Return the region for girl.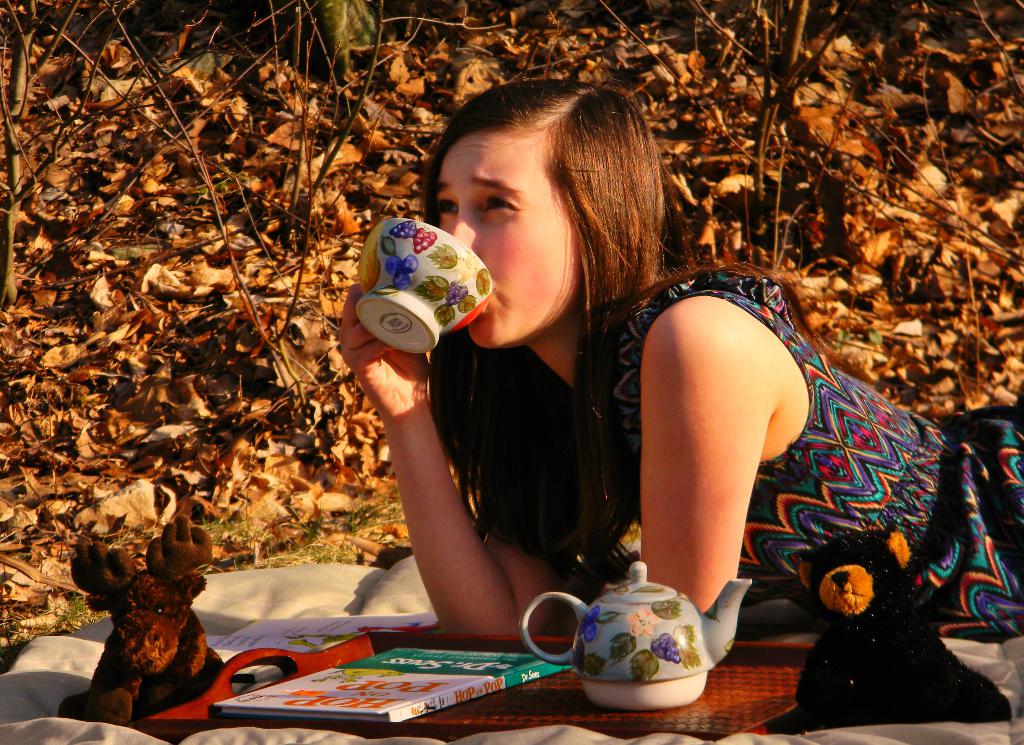
{"left": 337, "top": 91, "right": 1023, "bottom": 730}.
